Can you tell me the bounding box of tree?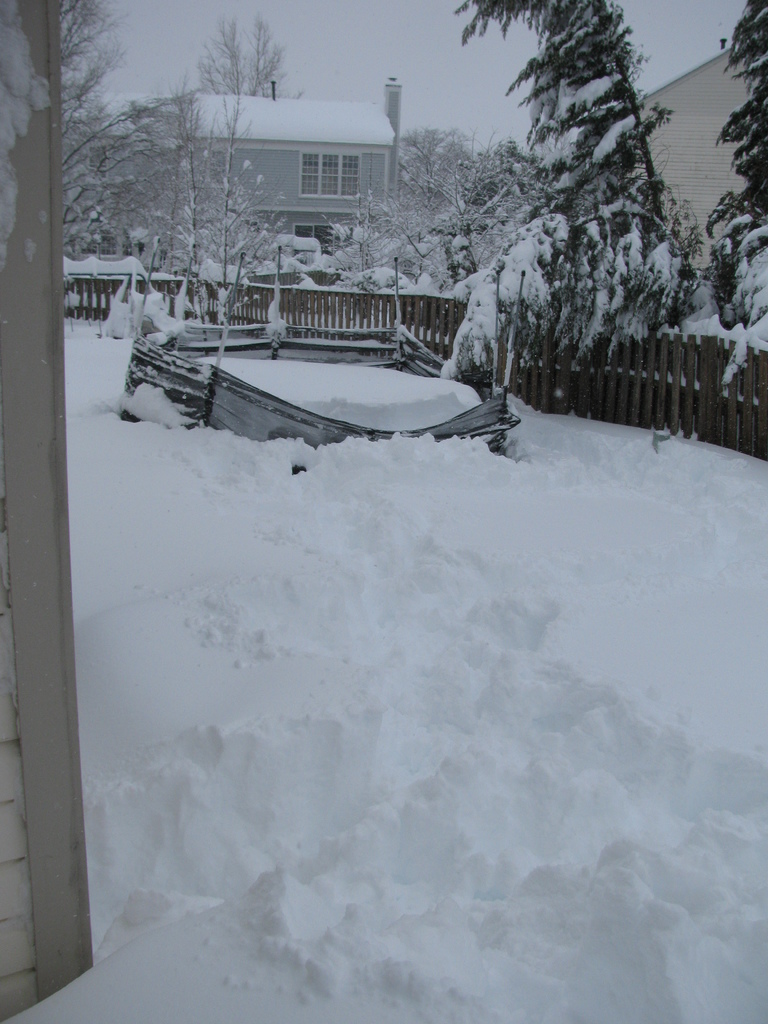
detection(444, 0, 716, 389).
